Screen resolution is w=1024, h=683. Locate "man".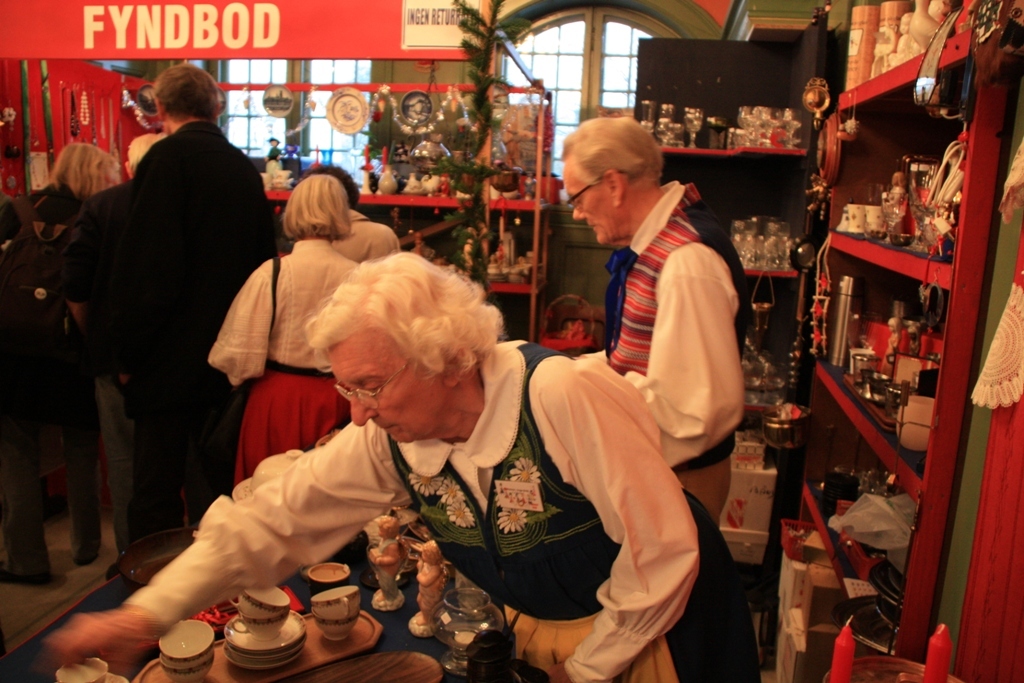
[x1=554, y1=115, x2=749, y2=530].
